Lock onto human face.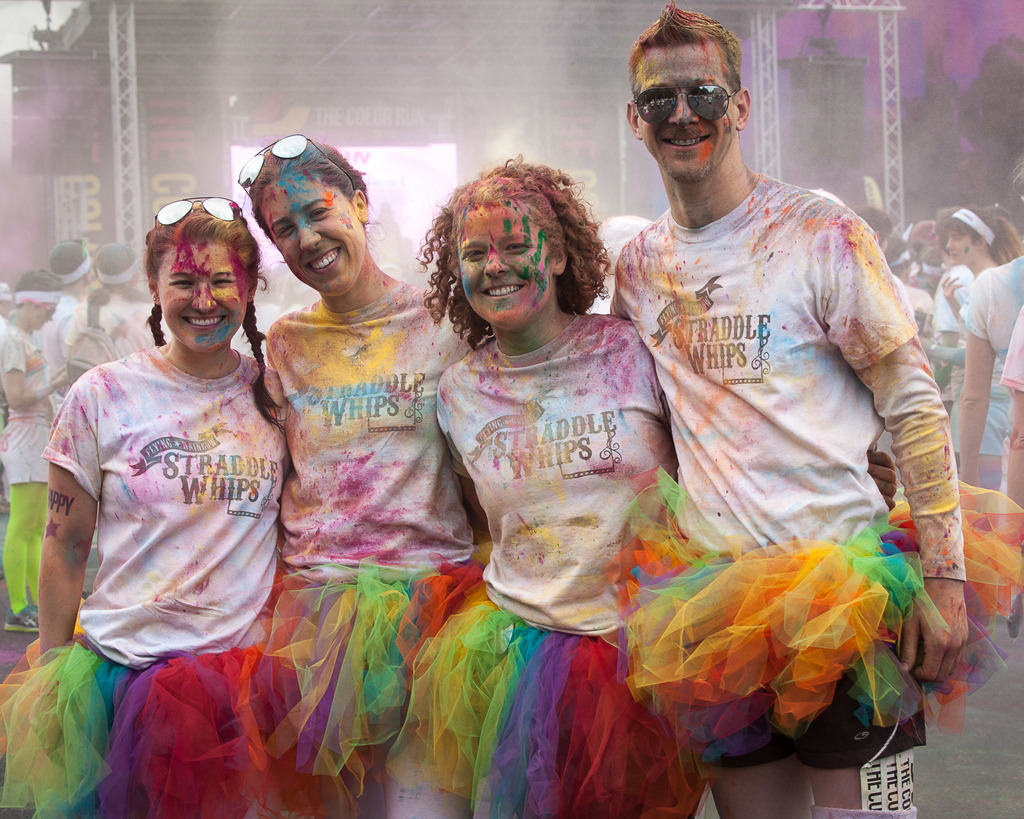
Locked: (253,168,363,301).
